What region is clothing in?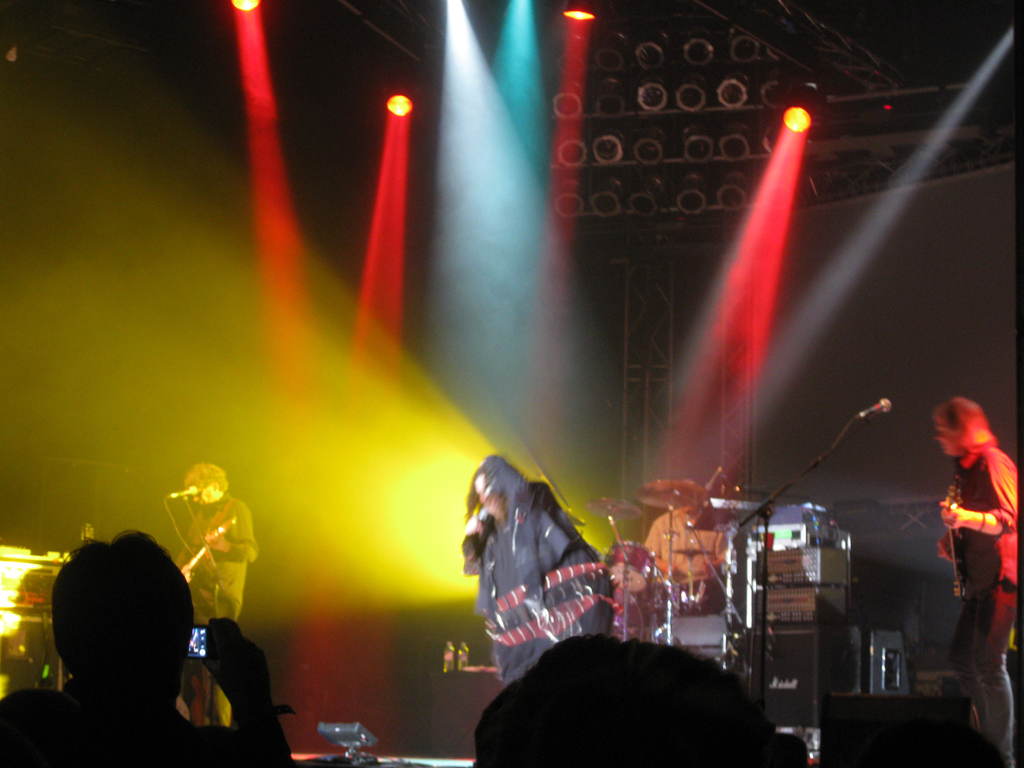
pyautogui.locateOnScreen(183, 498, 262, 723).
